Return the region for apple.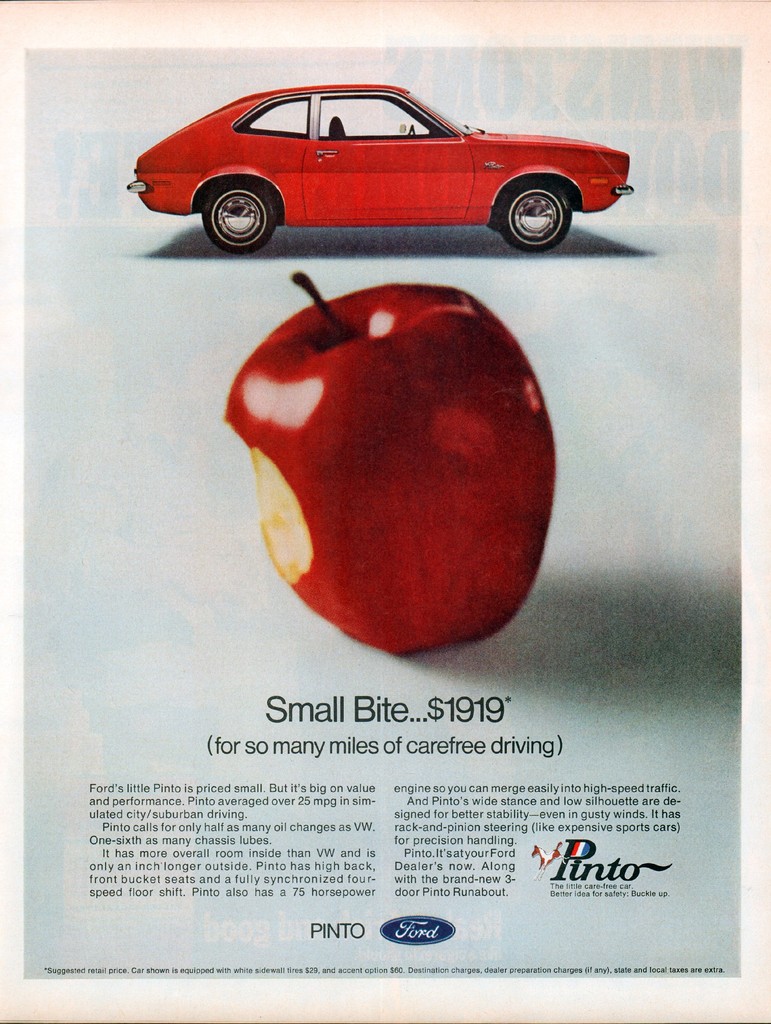
x1=251, y1=260, x2=580, y2=679.
